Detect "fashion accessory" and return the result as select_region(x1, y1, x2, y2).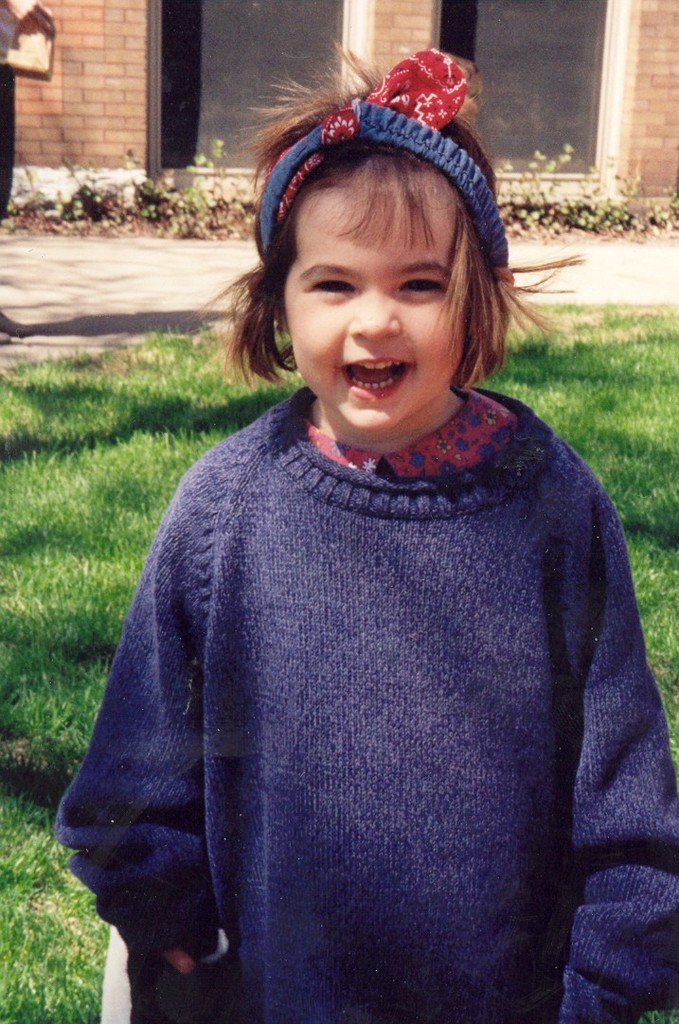
select_region(256, 44, 509, 292).
